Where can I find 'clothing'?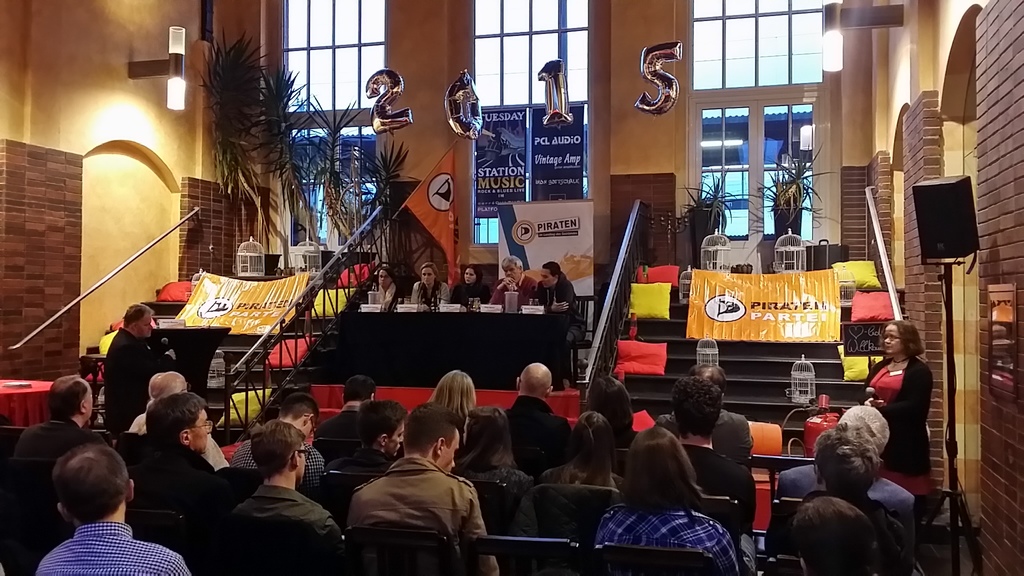
You can find it at x1=226, y1=434, x2=324, y2=492.
